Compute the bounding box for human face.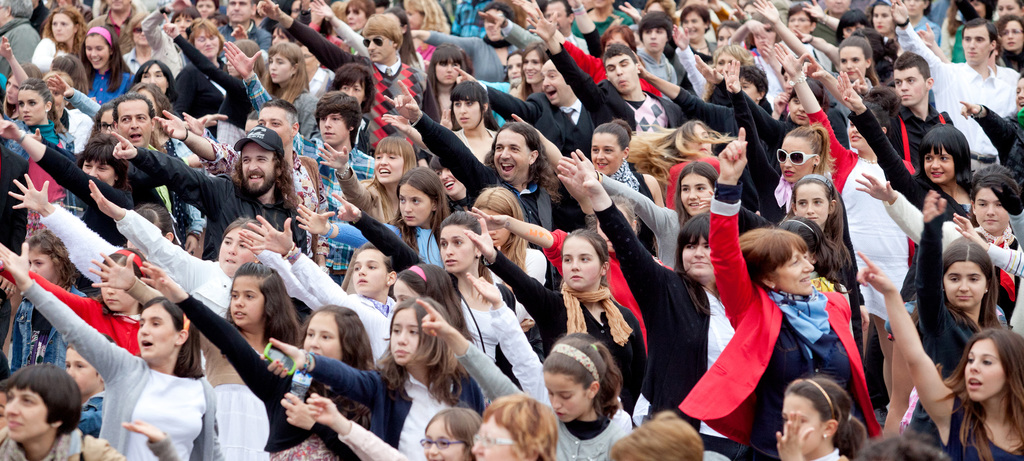
pyautogui.locateOnScreen(218, 224, 257, 267).
